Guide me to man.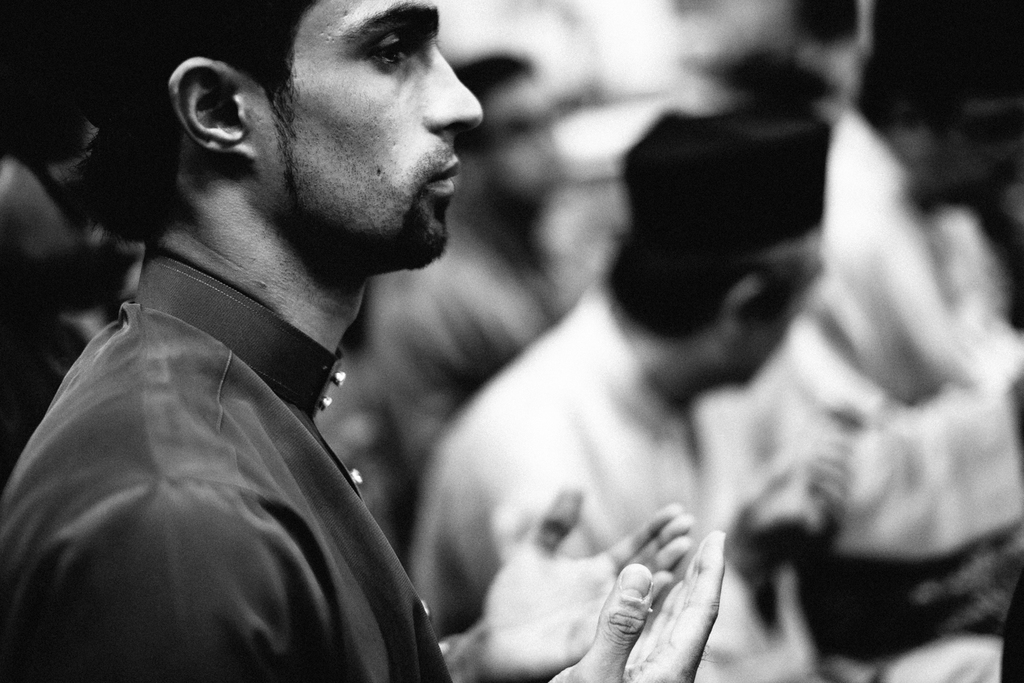
Guidance: [left=0, top=0, right=729, bottom=682].
